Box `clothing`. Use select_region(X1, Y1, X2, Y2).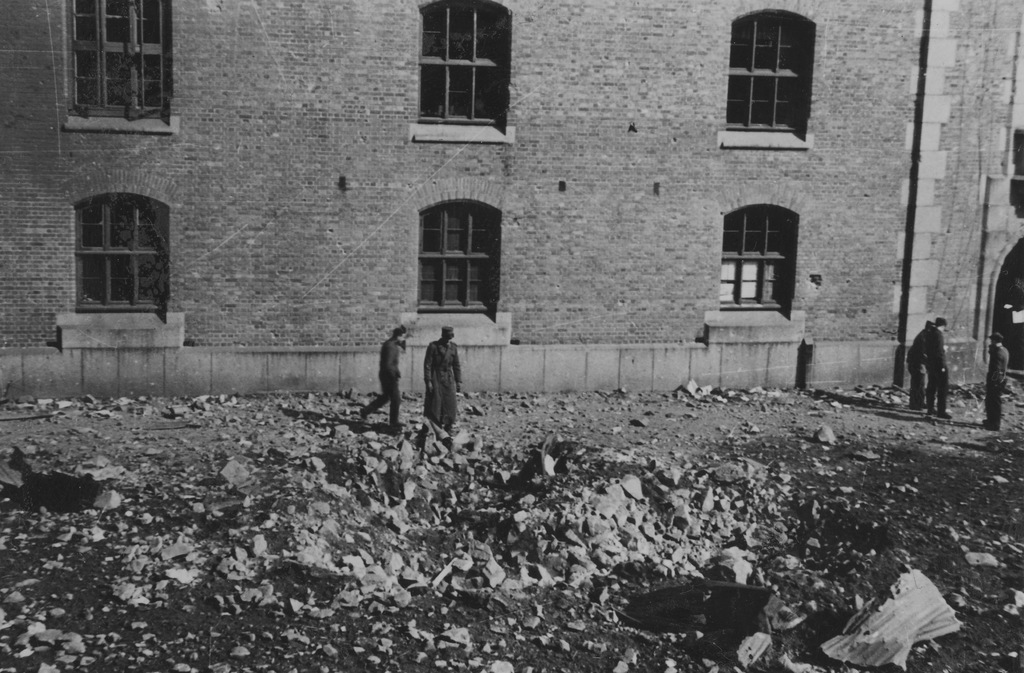
select_region(984, 343, 1007, 423).
